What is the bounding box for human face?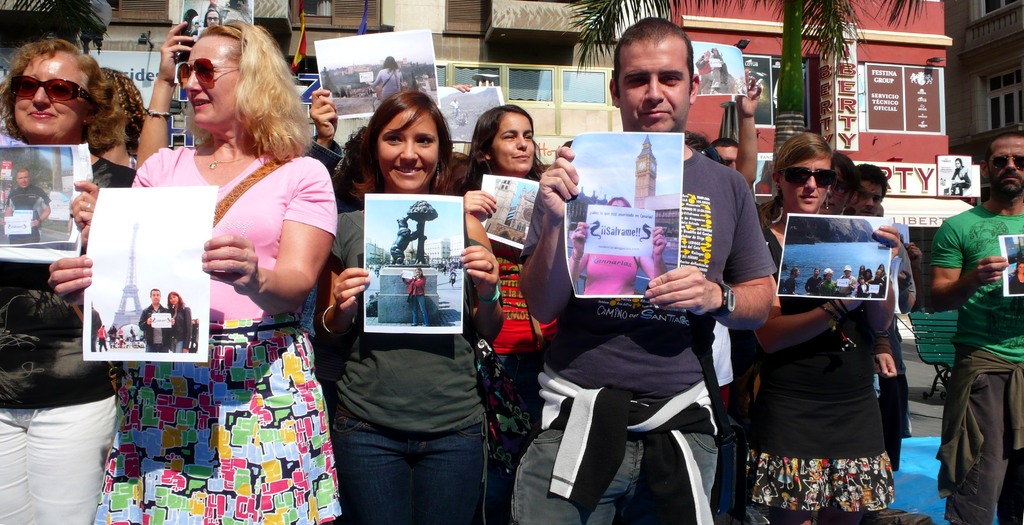
rect(148, 290, 161, 304).
